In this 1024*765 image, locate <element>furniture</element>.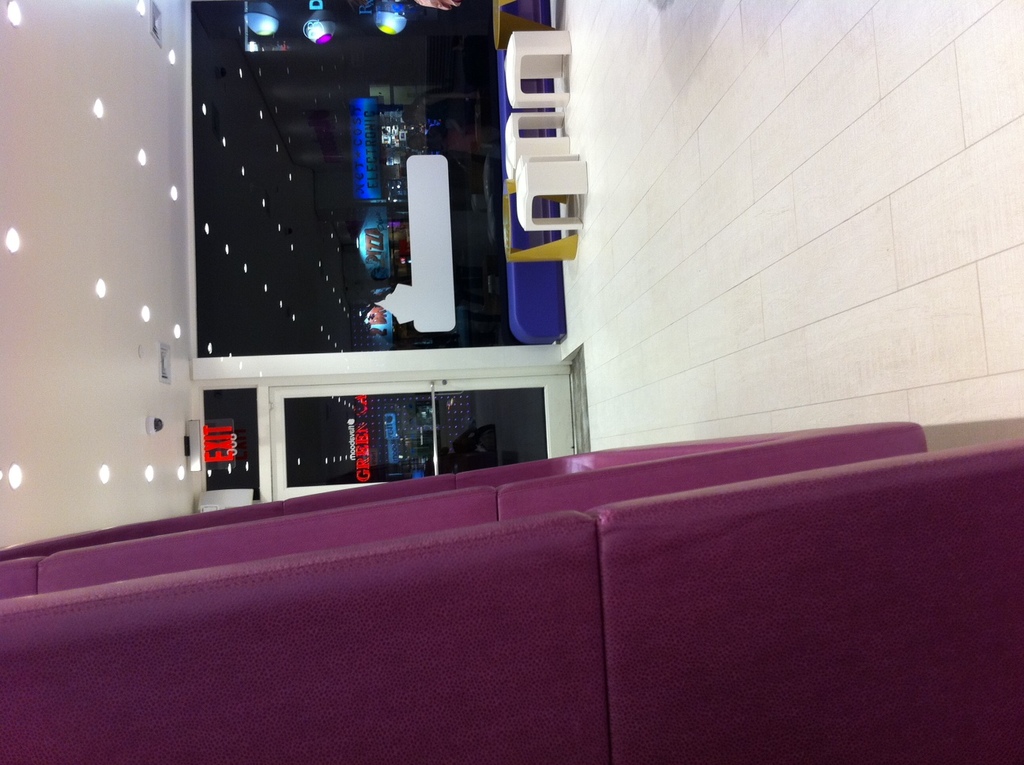
Bounding box: [x1=504, y1=107, x2=573, y2=177].
